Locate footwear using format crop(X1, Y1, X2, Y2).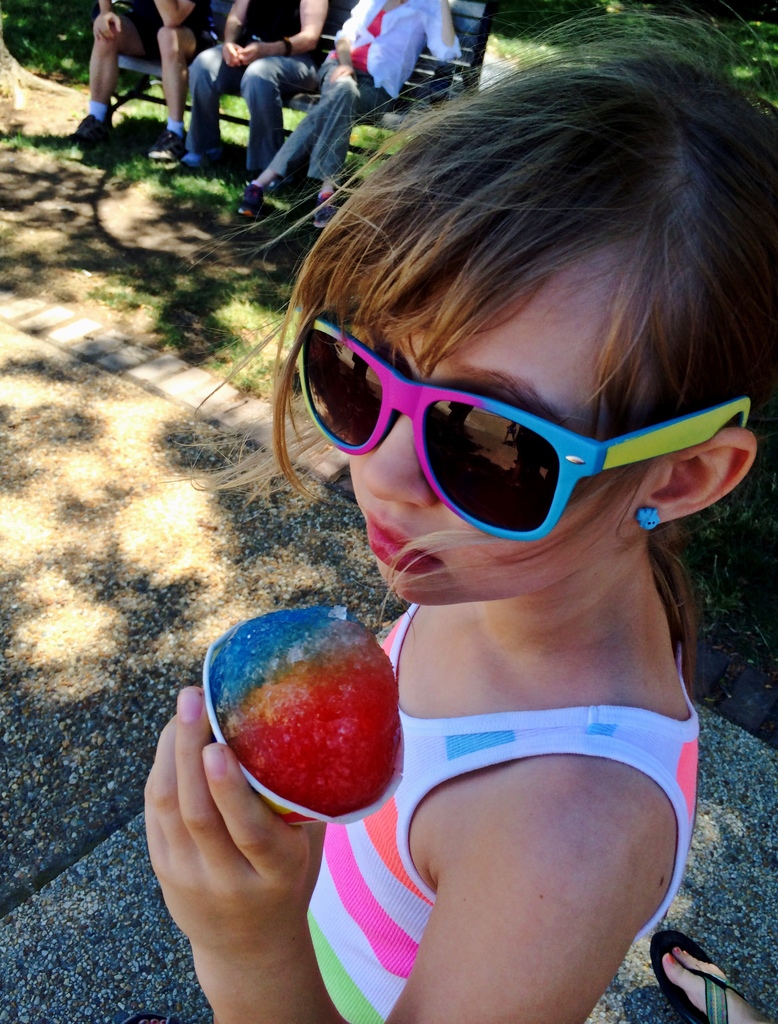
crop(233, 177, 264, 217).
